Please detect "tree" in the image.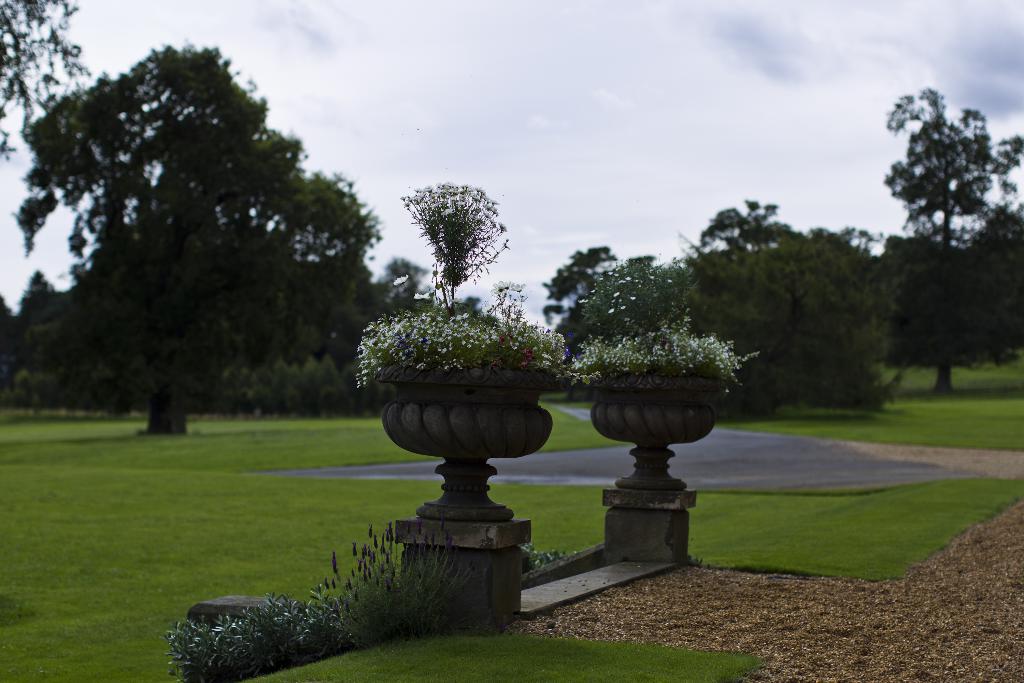
883:88:1023:268.
